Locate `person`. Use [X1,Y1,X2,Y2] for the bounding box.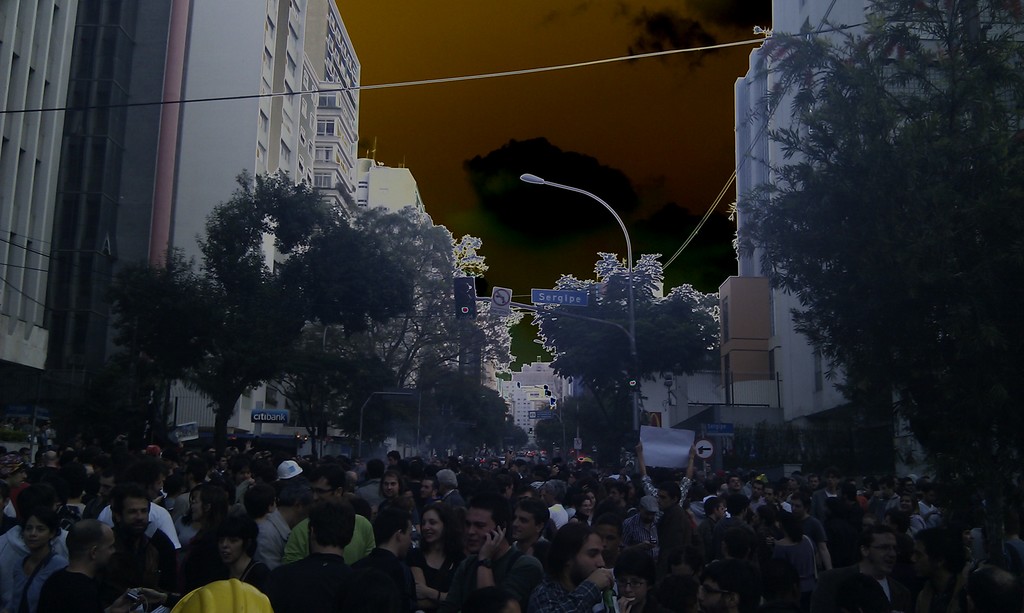
[625,509,659,551].
